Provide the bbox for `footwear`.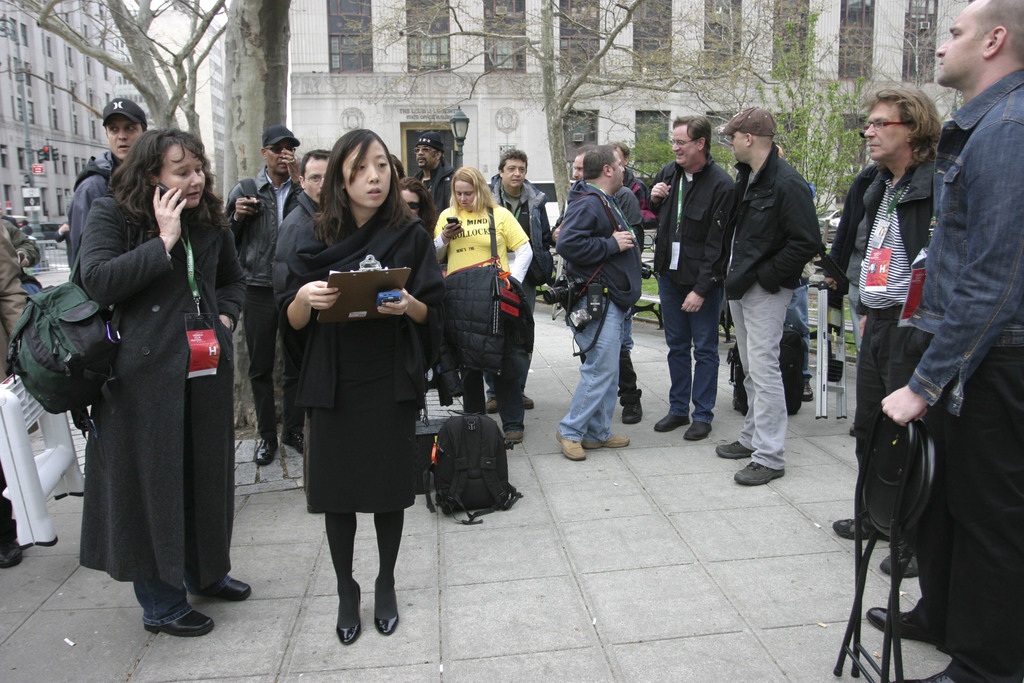
l=621, t=389, r=646, b=429.
